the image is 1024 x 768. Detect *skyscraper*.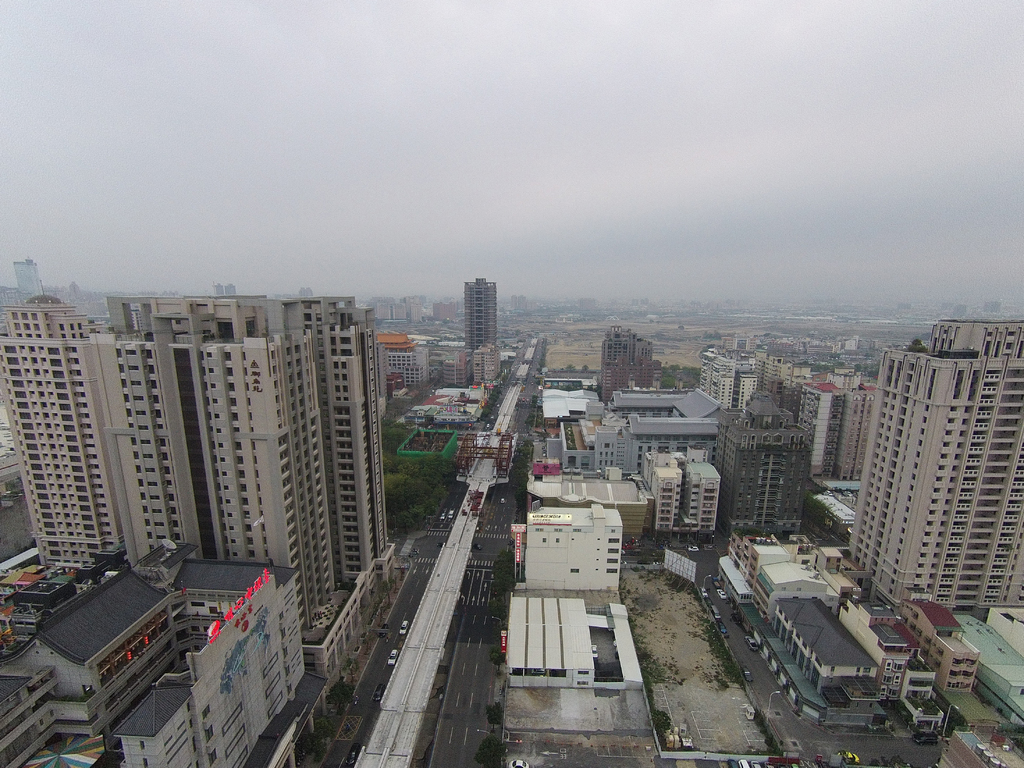
Detection: {"left": 756, "top": 350, "right": 790, "bottom": 392}.
